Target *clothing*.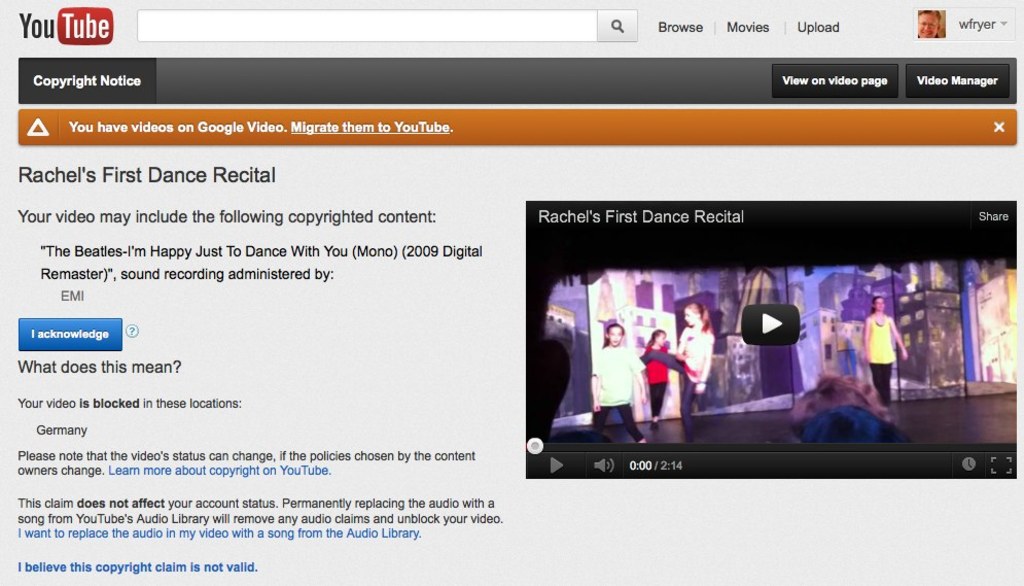
Target region: 677 324 713 418.
